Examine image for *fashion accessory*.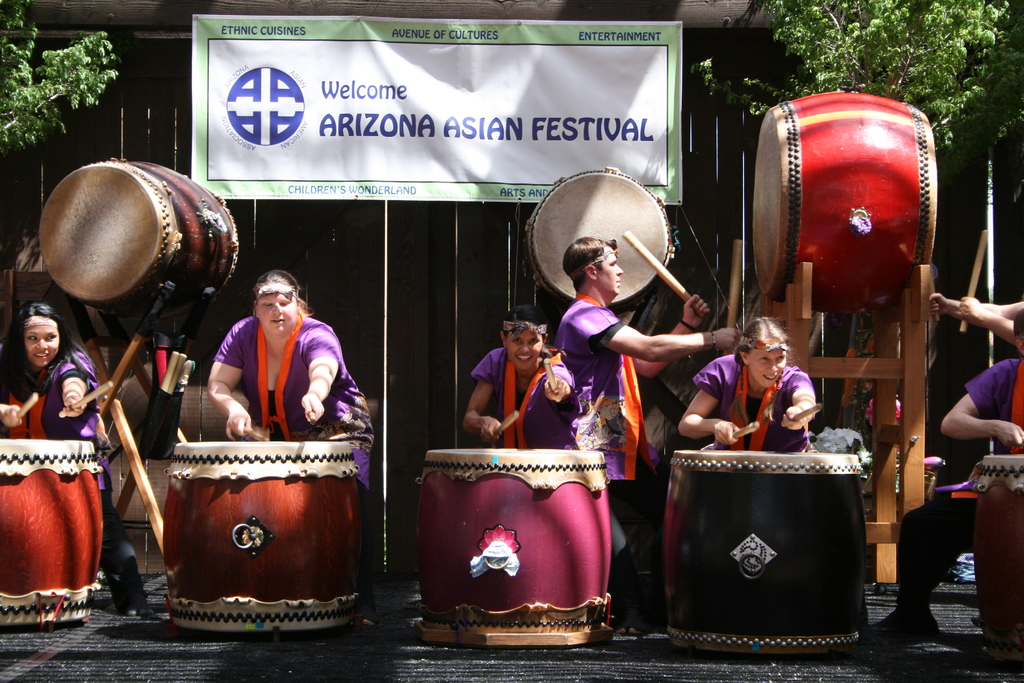
Examination result: box(25, 315, 59, 331).
